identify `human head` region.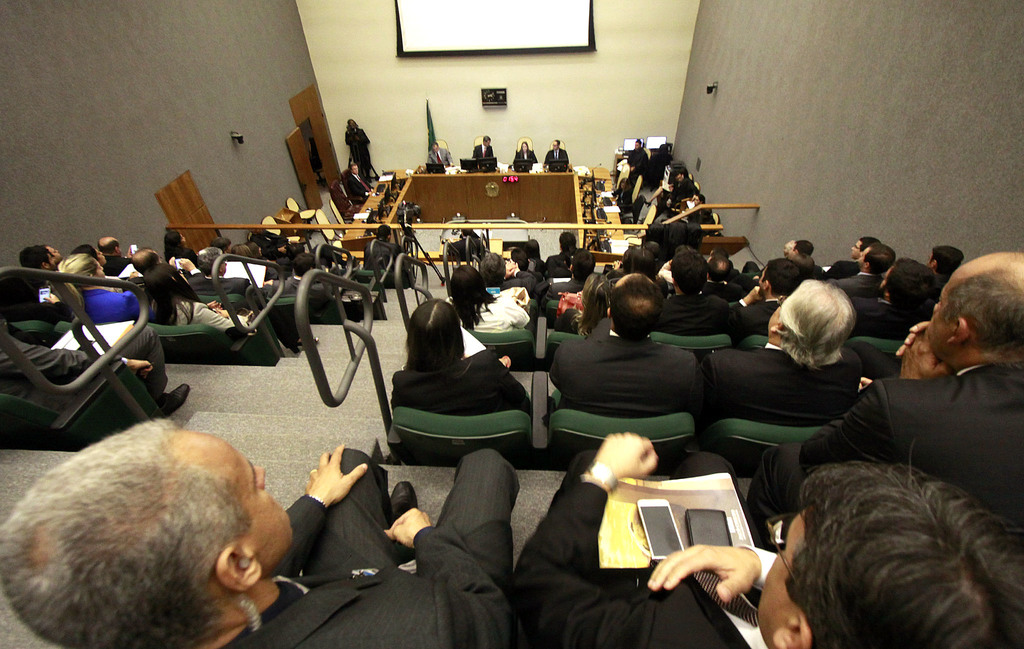
Region: 642 241 660 259.
